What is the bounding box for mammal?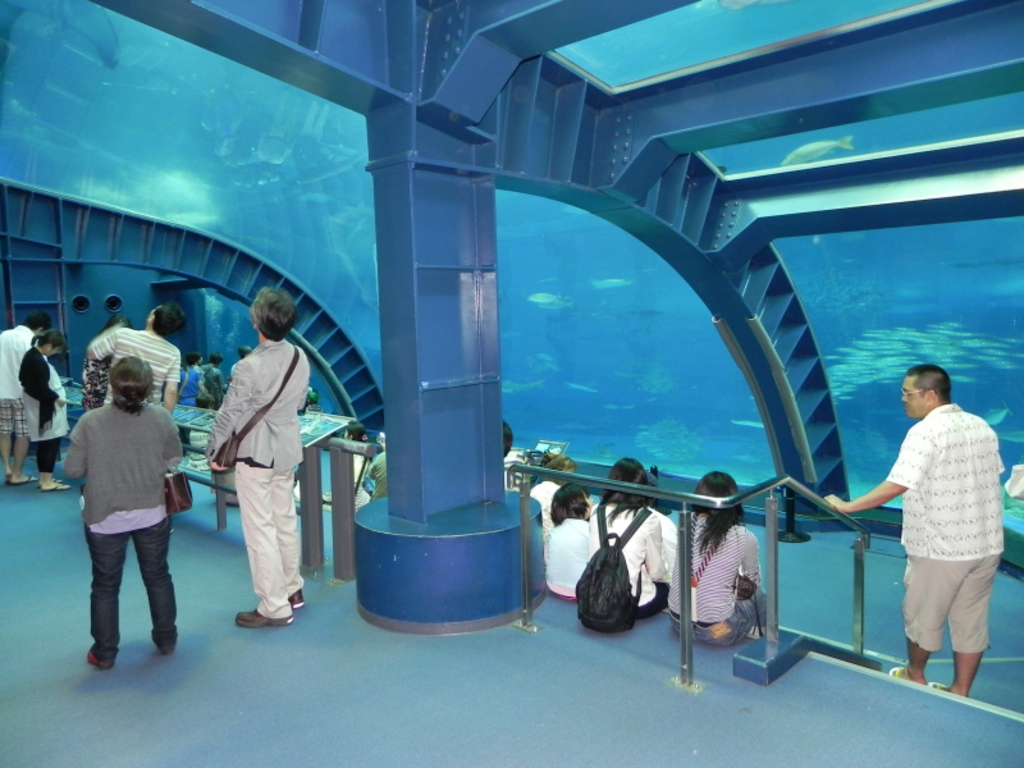
0,306,52,485.
